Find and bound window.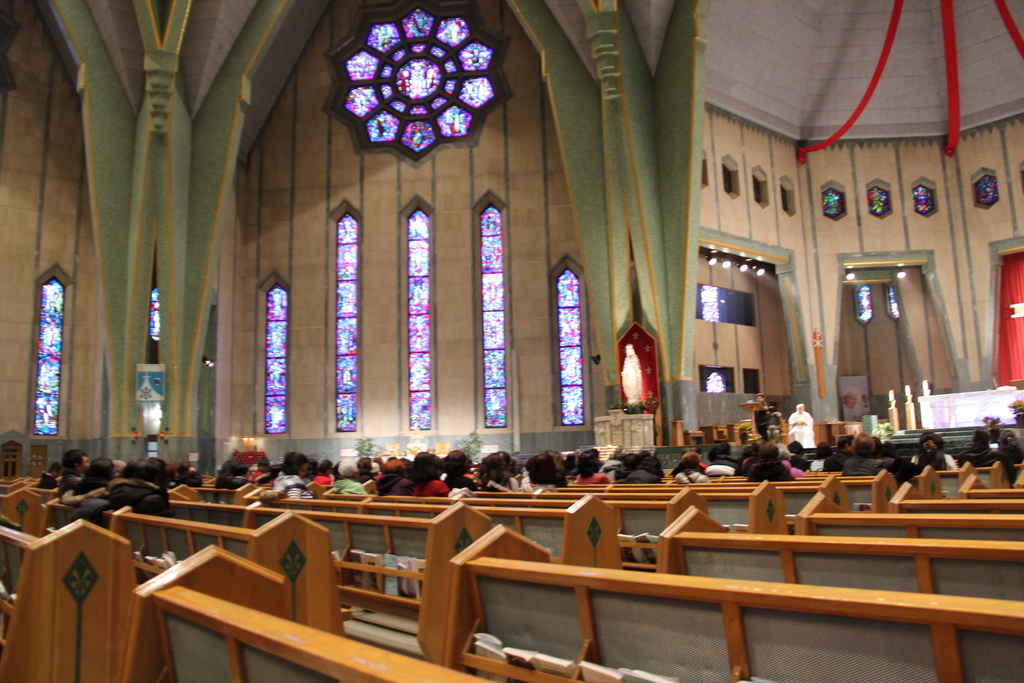
Bound: region(409, 199, 431, 431).
